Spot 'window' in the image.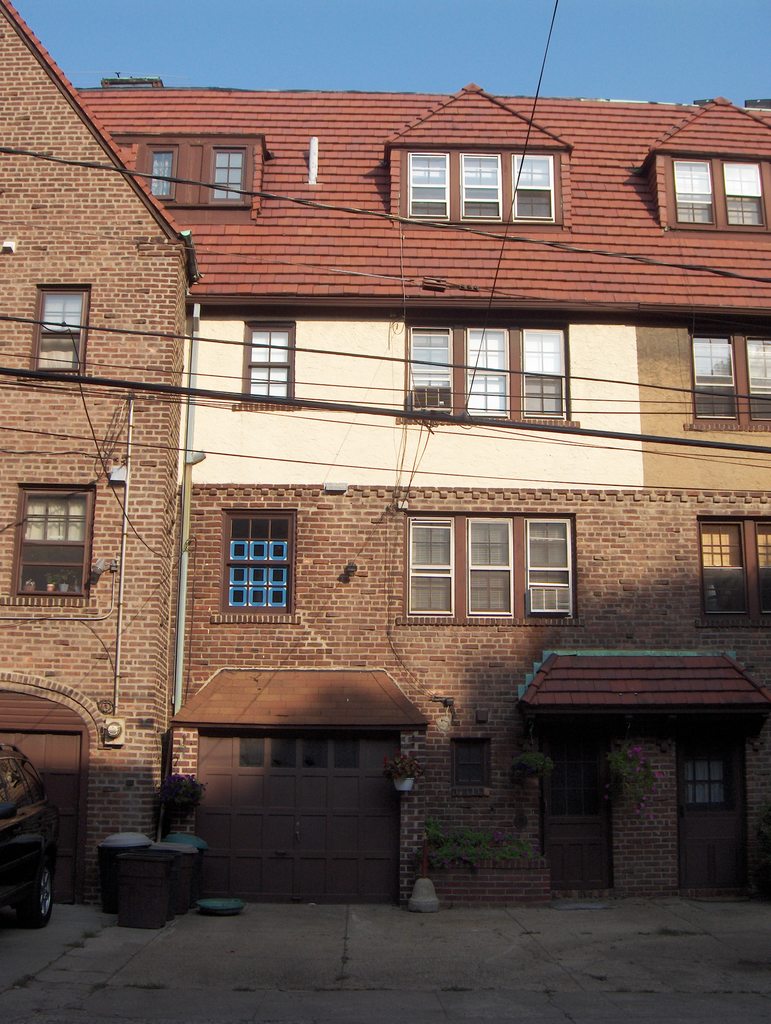
'window' found at region(126, 134, 254, 207).
